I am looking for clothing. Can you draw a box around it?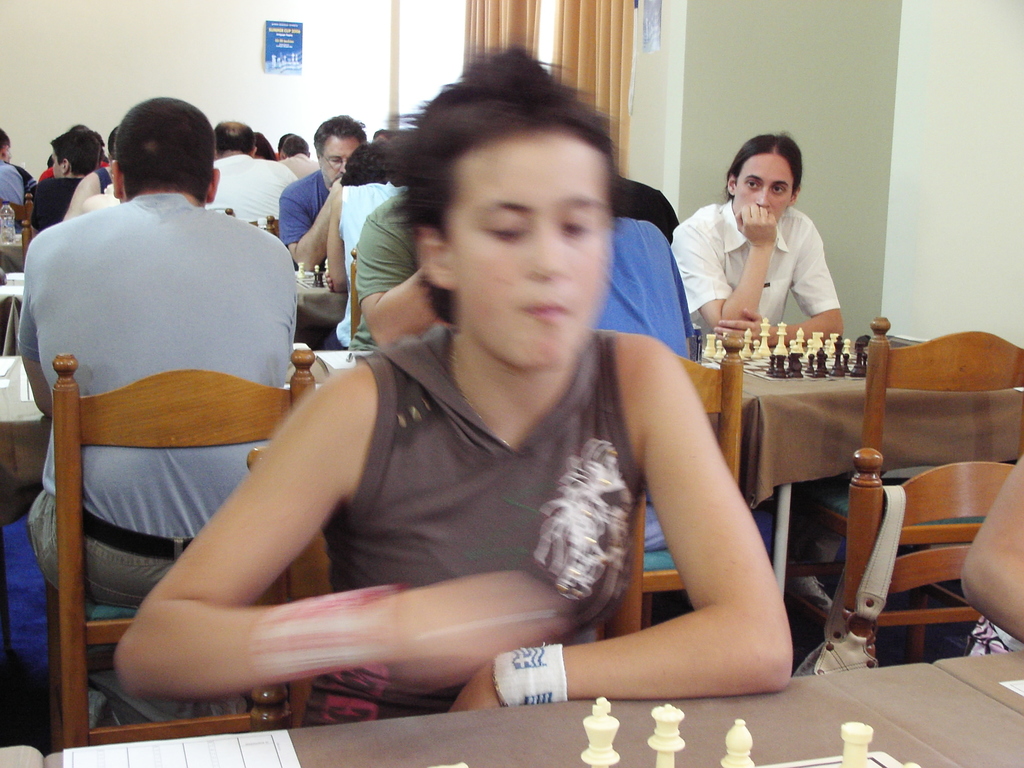
Sure, the bounding box is region(296, 323, 641, 733).
